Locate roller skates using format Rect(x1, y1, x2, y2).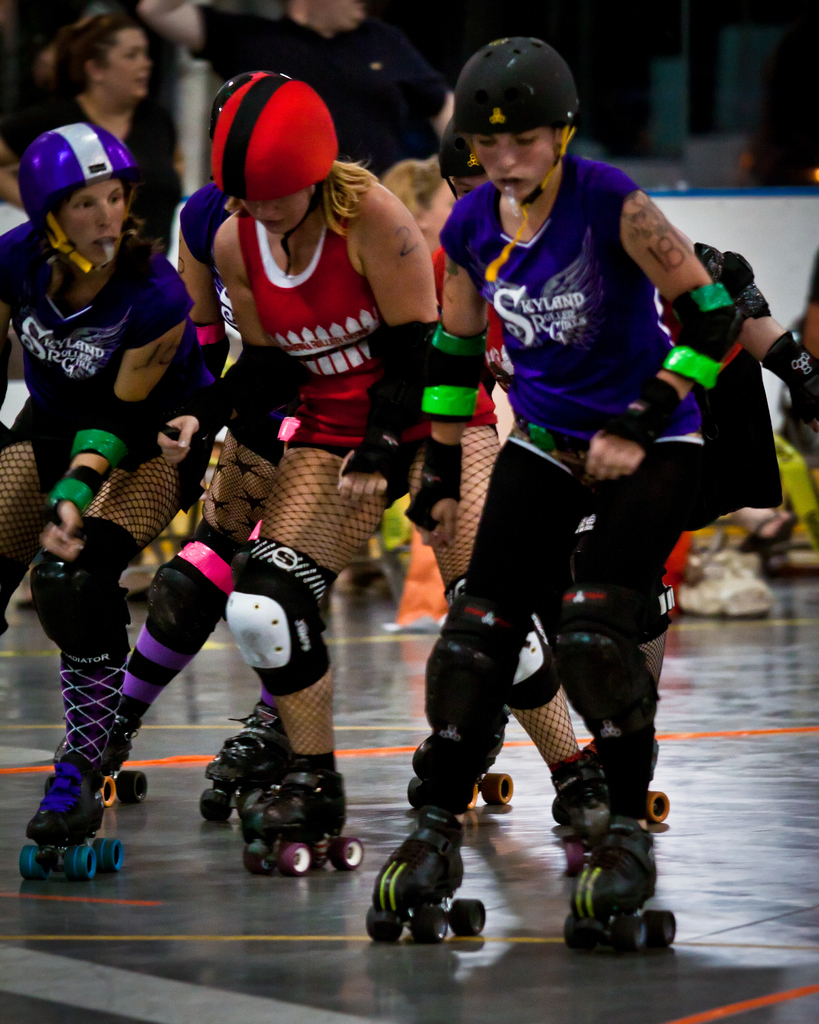
Rect(248, 770, 367, 879).
